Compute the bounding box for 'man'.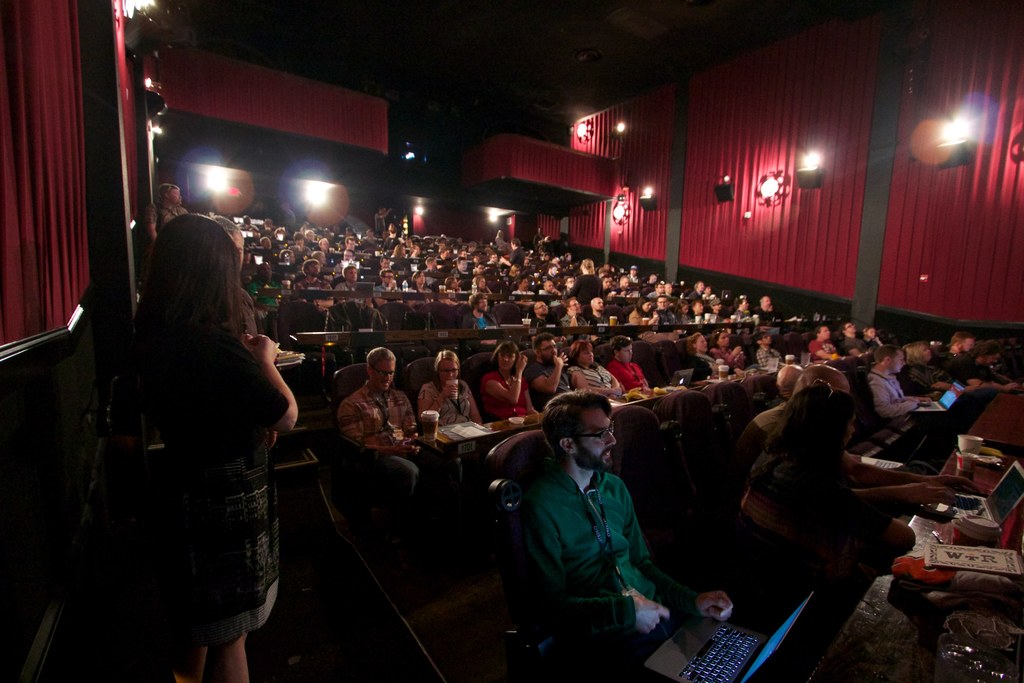
(316, 236, 333, 256).
